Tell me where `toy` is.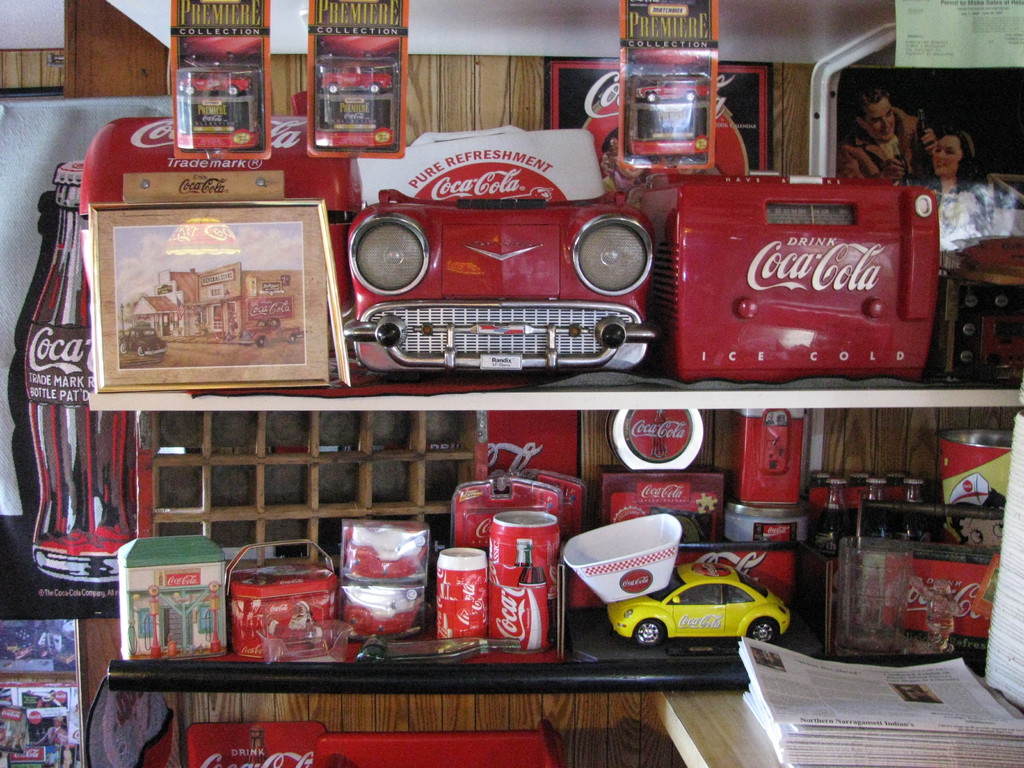
`toy` is at bbox(118, 531, 228, 665).
